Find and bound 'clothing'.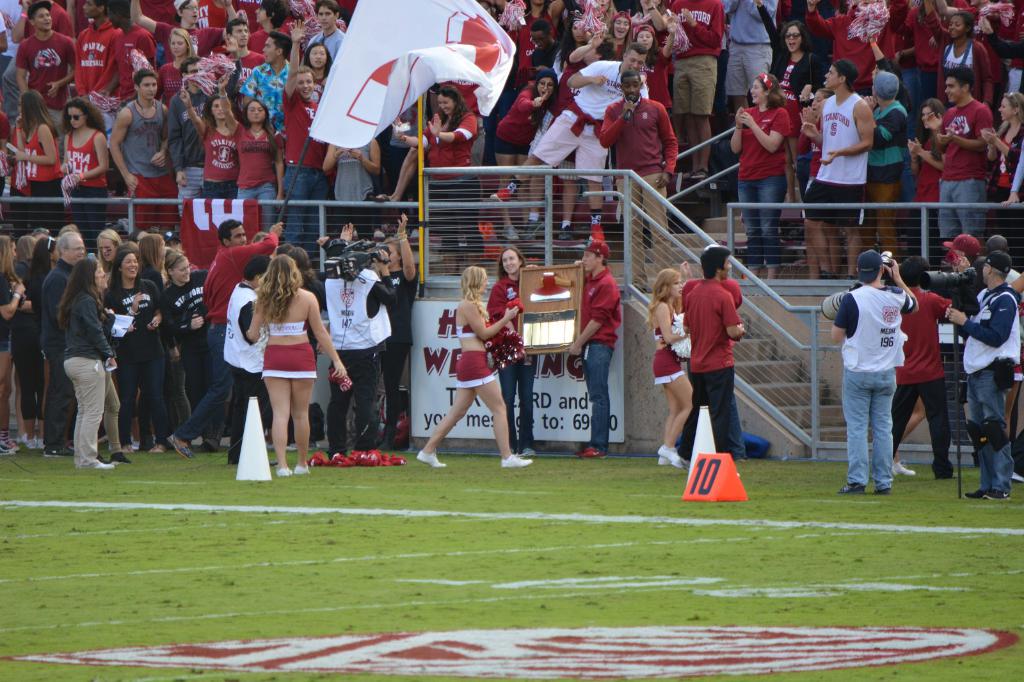
Bound: left=589, top=95, right=688, bottom=283.
